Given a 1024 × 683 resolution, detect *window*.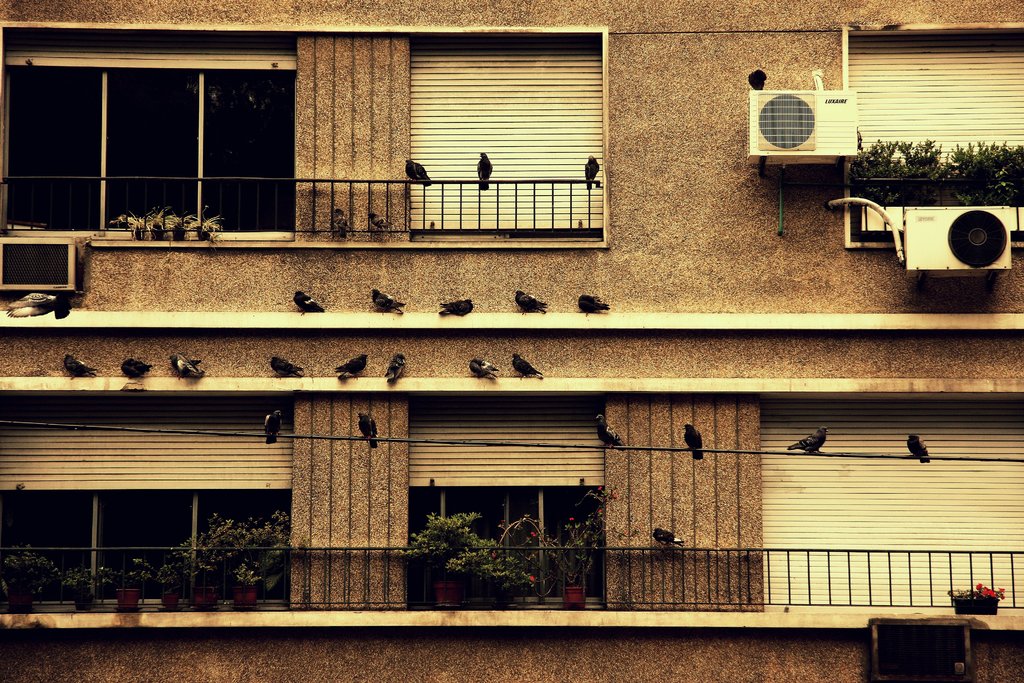
763:404:1023:607.
